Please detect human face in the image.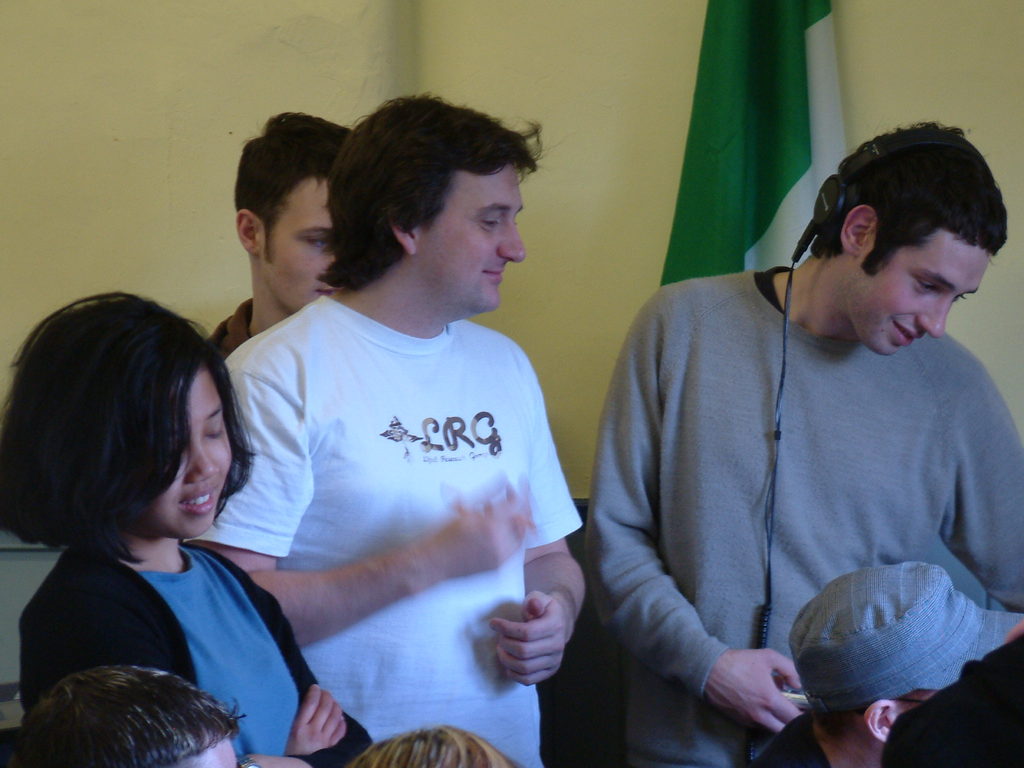
box=[846, 227, 991, 358].
